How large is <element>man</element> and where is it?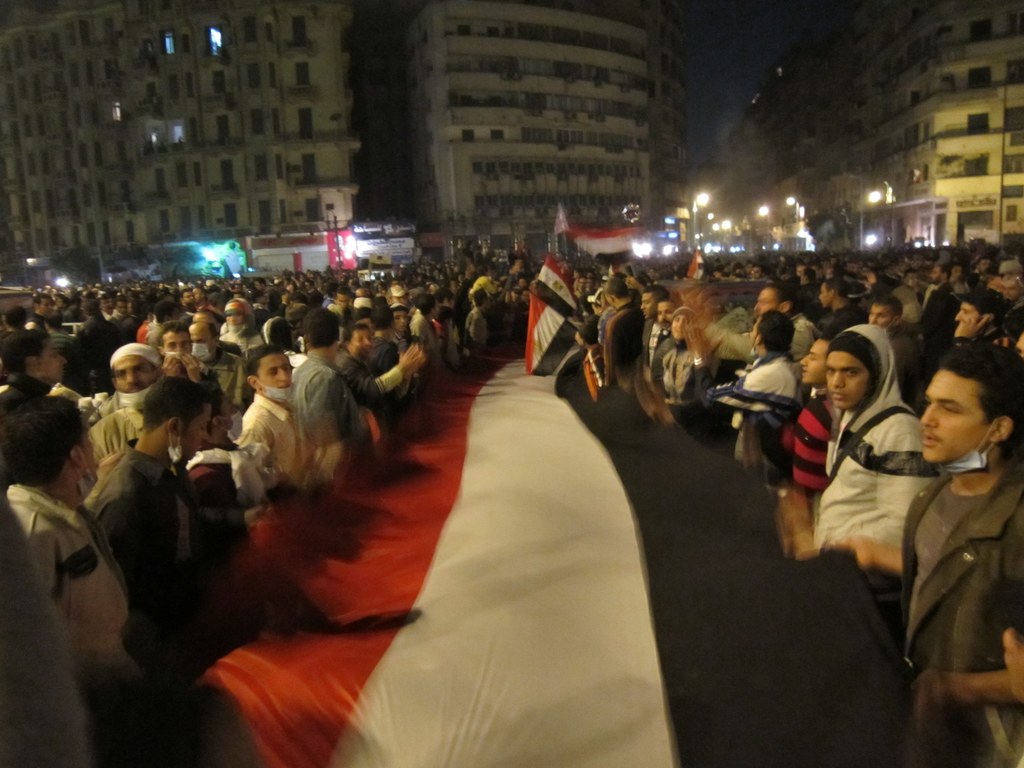
Bounding box: locate(867, 318, 1015, 755).
